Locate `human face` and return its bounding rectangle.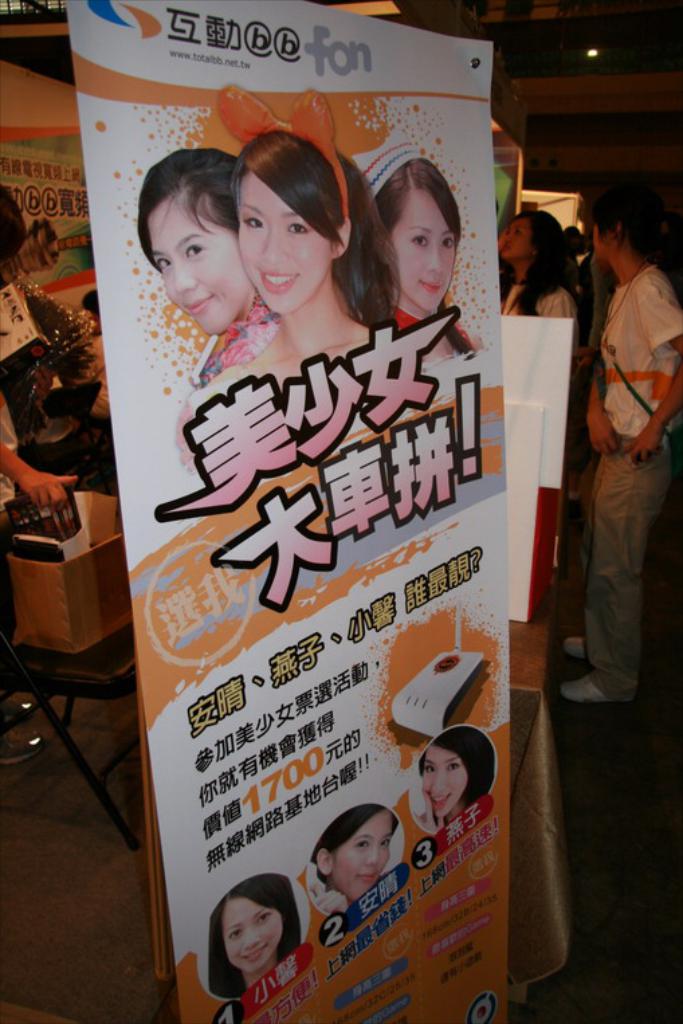
[235,173,338,317].
